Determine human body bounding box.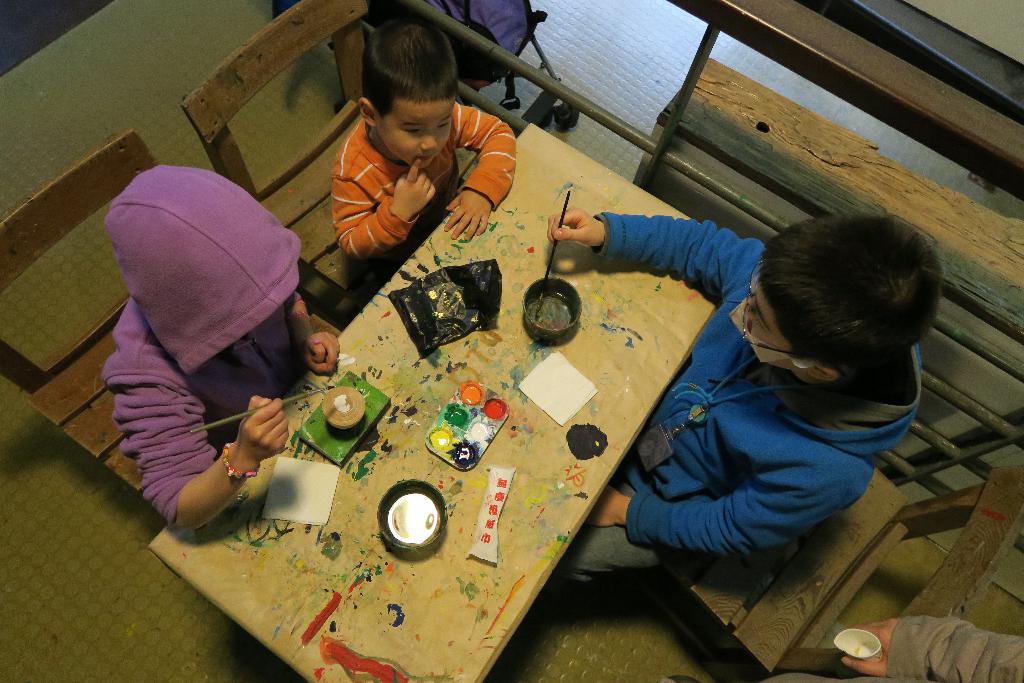
Determined: (x1=303, y1=47, x2=539, y2=290).
